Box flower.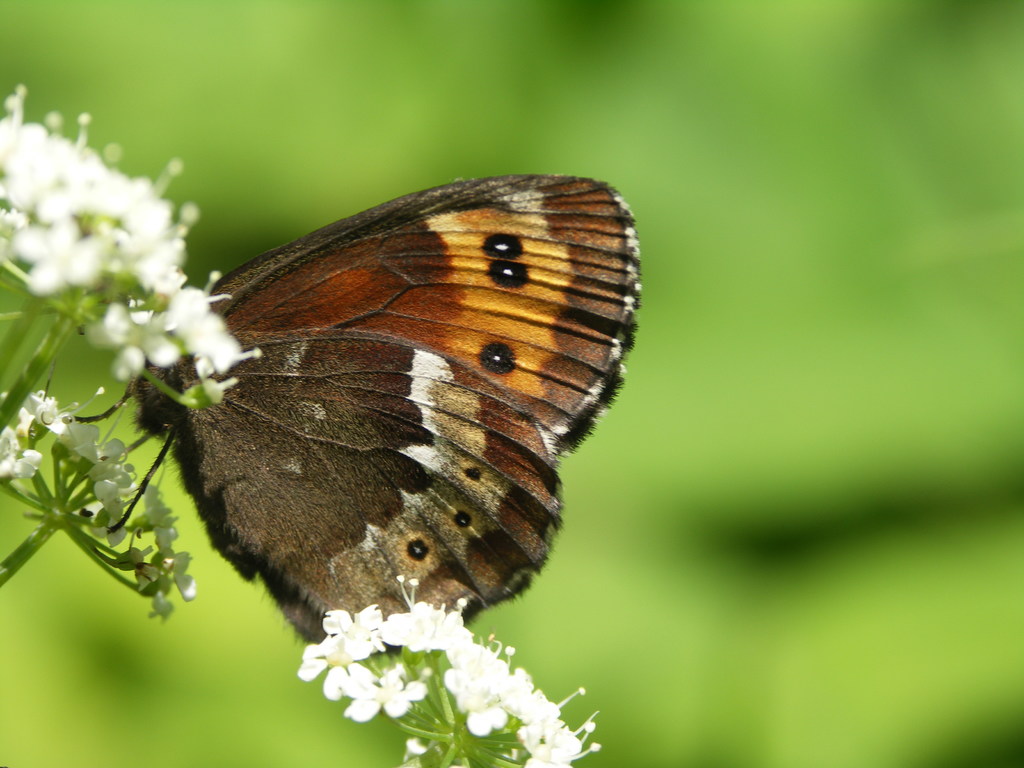
region(353, 673, 420, 723).
